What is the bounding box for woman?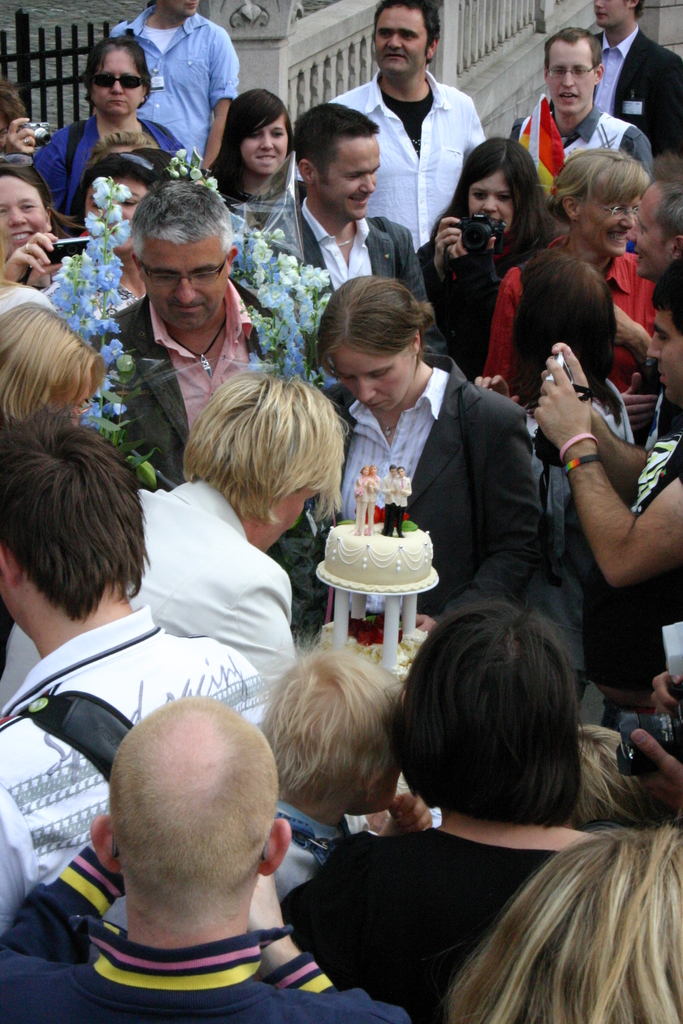
285/255/555/627.
